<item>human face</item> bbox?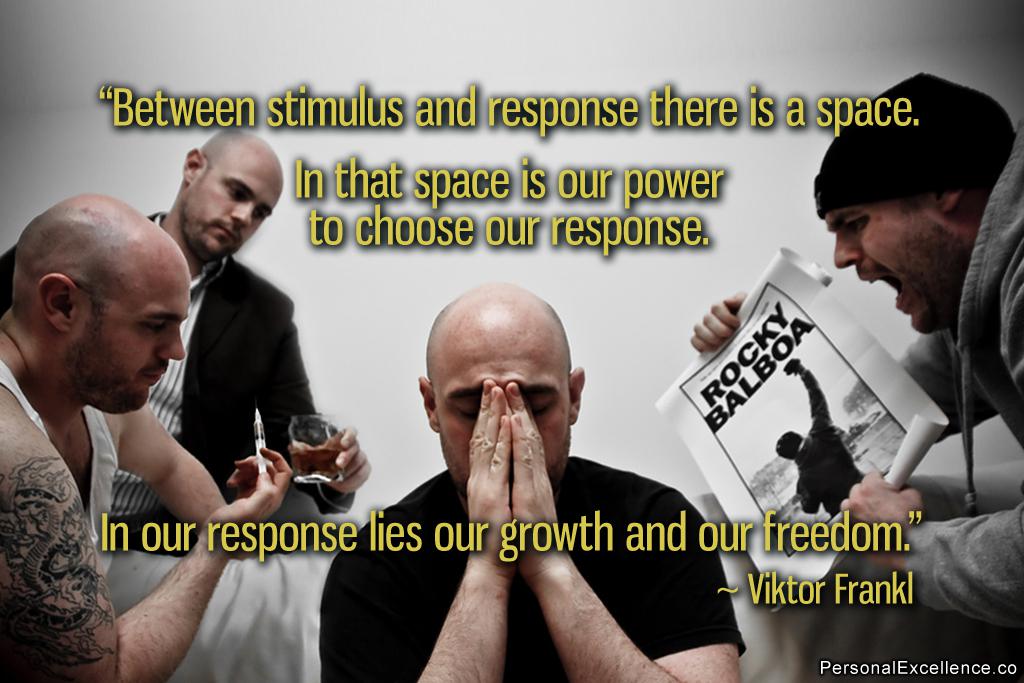
(x1=82, y1=254, x2=192, y2=414)
